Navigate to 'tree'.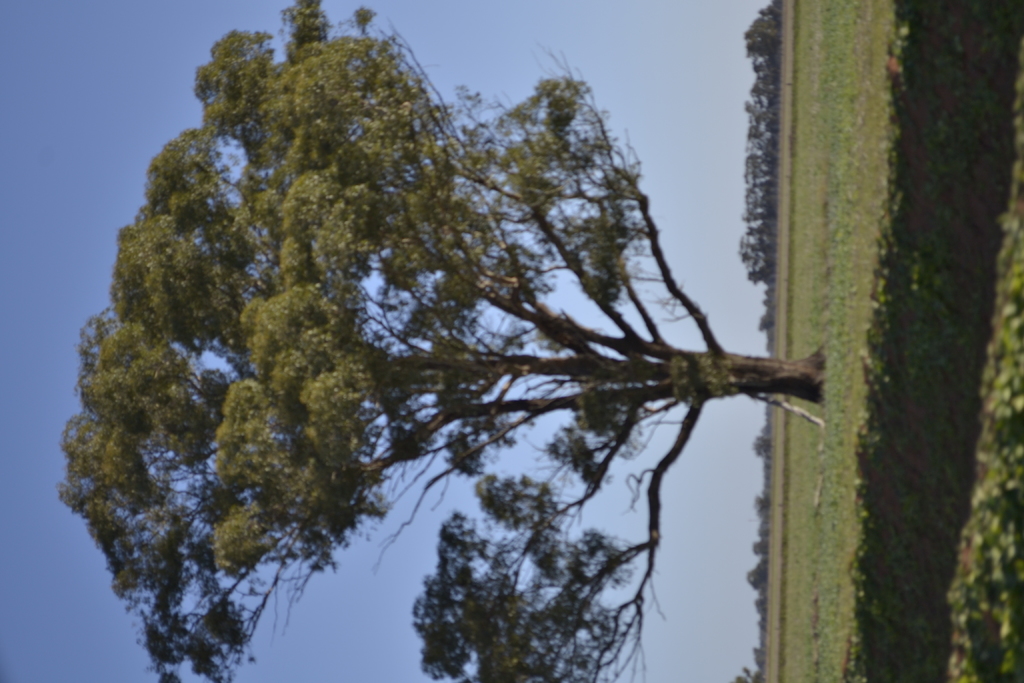
Navigation target: [13,35,869,654].
